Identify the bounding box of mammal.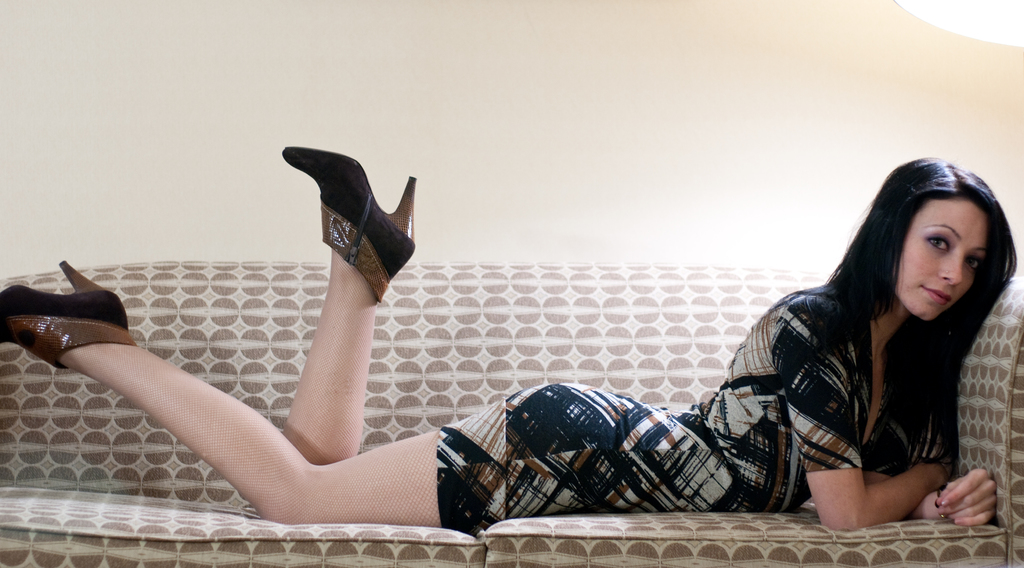
locate(81, 167, 934, 526).
